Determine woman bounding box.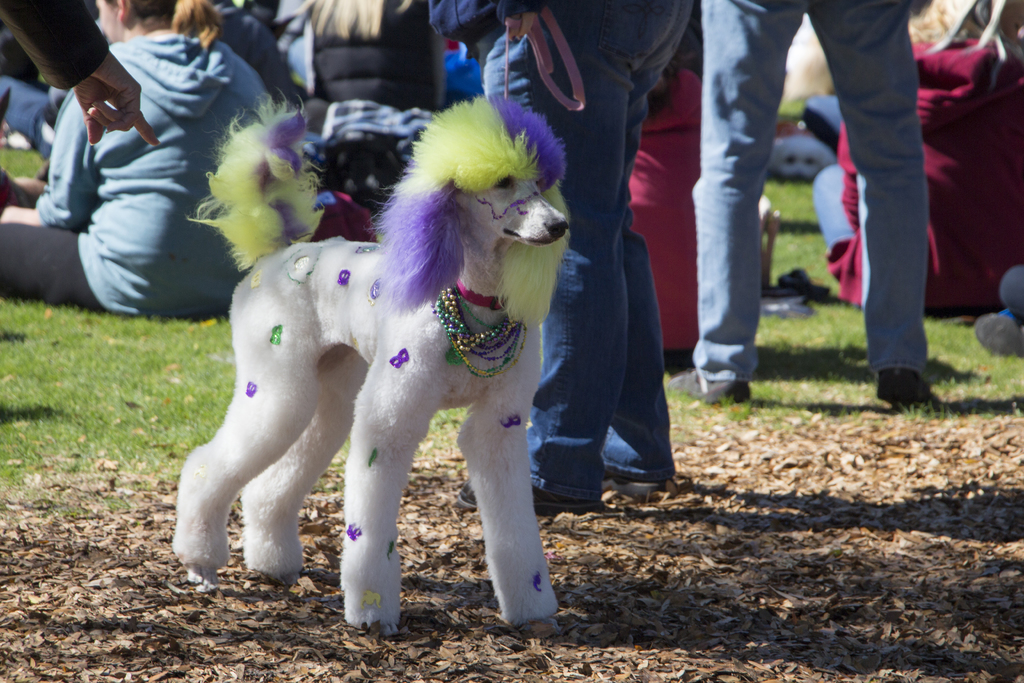
Determined: bbox(815, 0, 1023, 328).
